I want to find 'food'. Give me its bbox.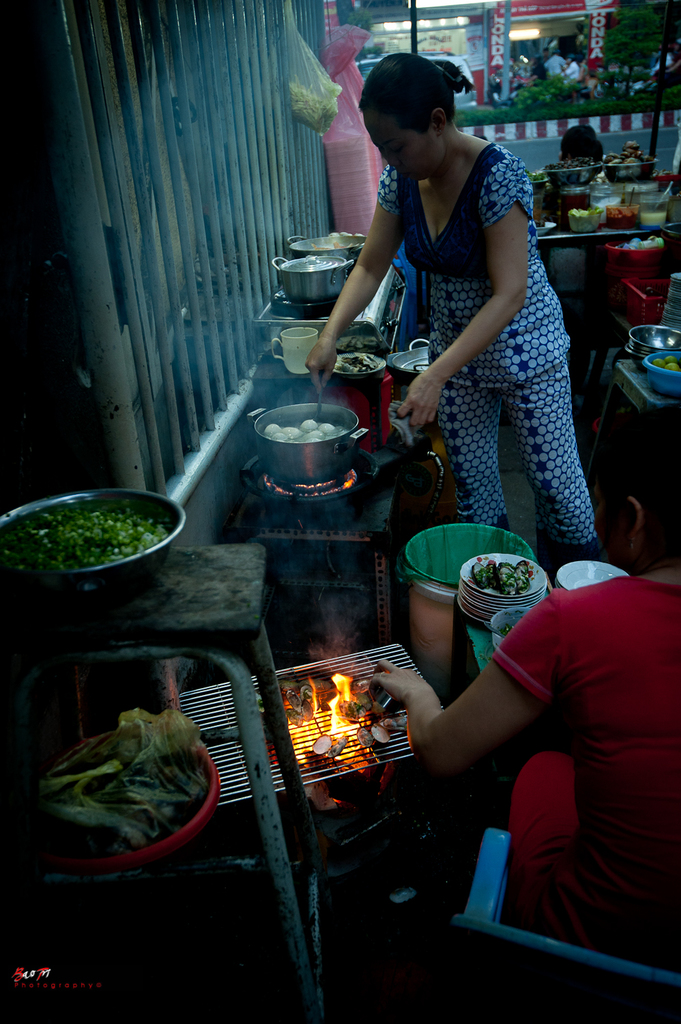
l=605, t=210, r=639, b=230.
